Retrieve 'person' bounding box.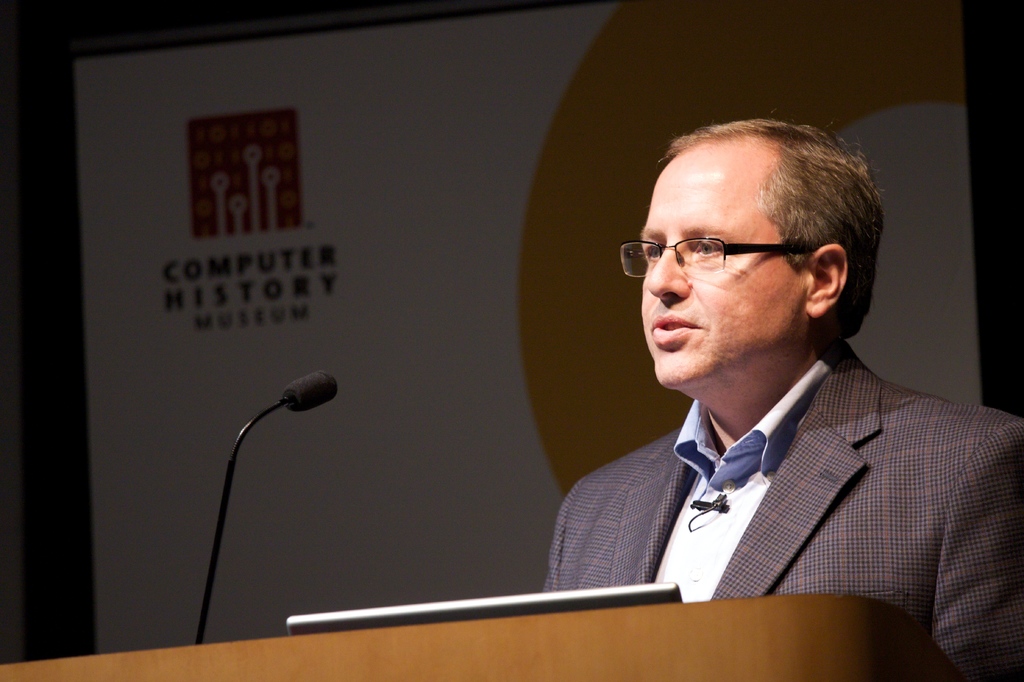
Bounding box: 505, 108, 1011, 659.
